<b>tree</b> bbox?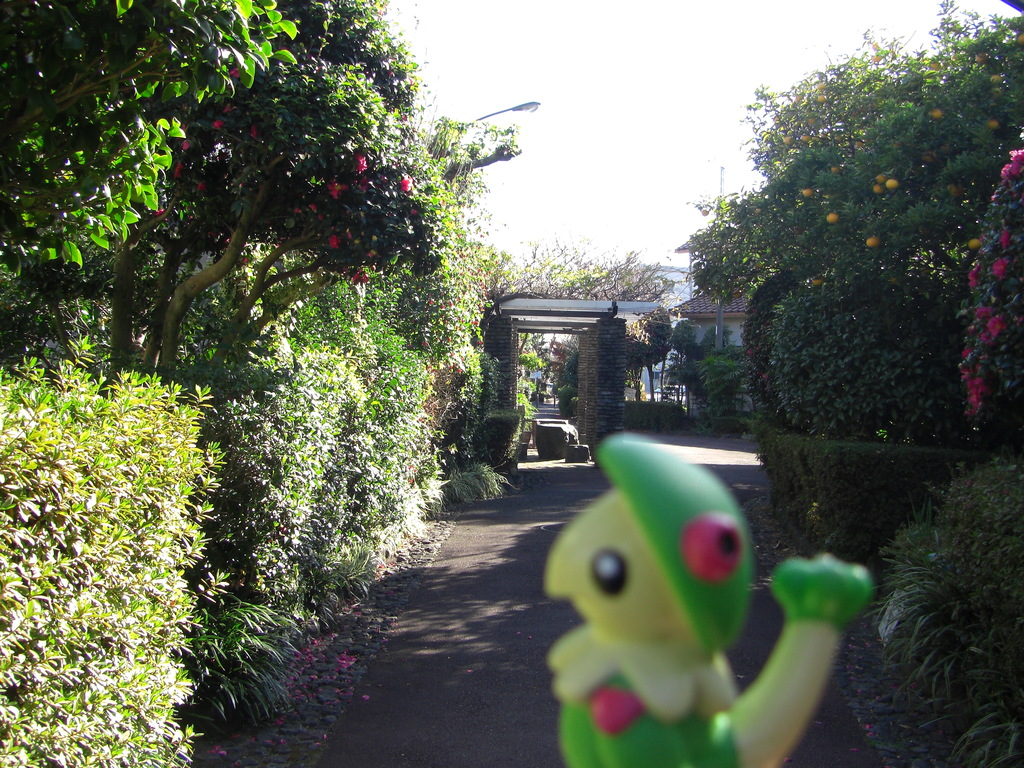
0:0:420:394
